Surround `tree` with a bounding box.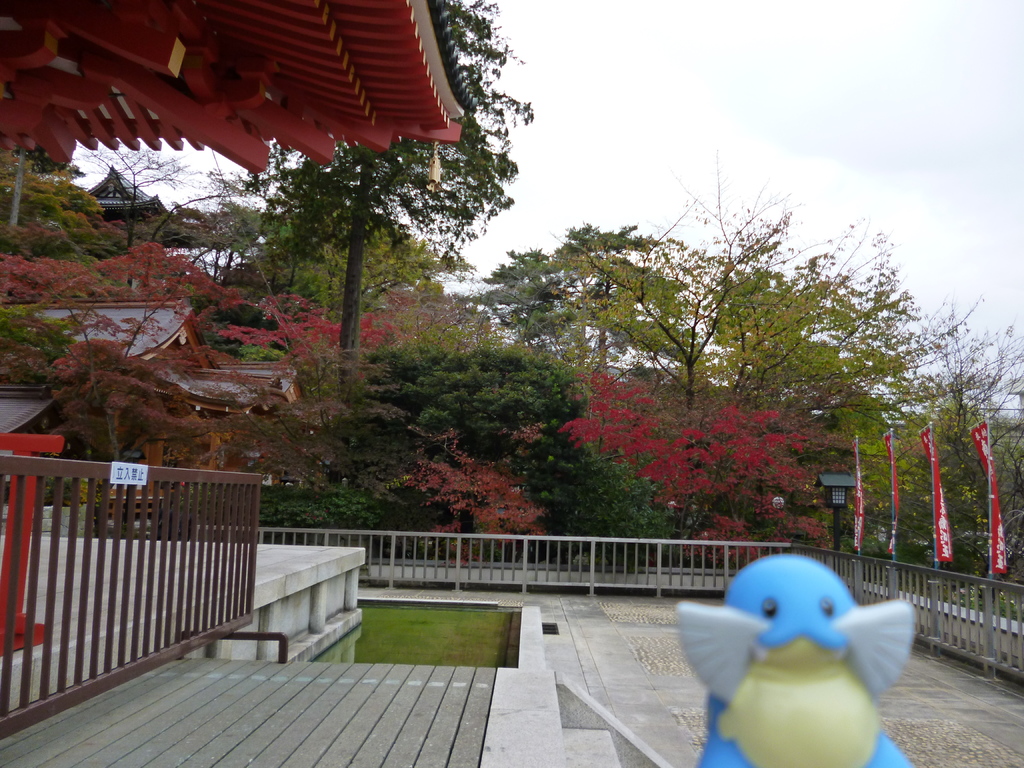
[413,435,561,547].
